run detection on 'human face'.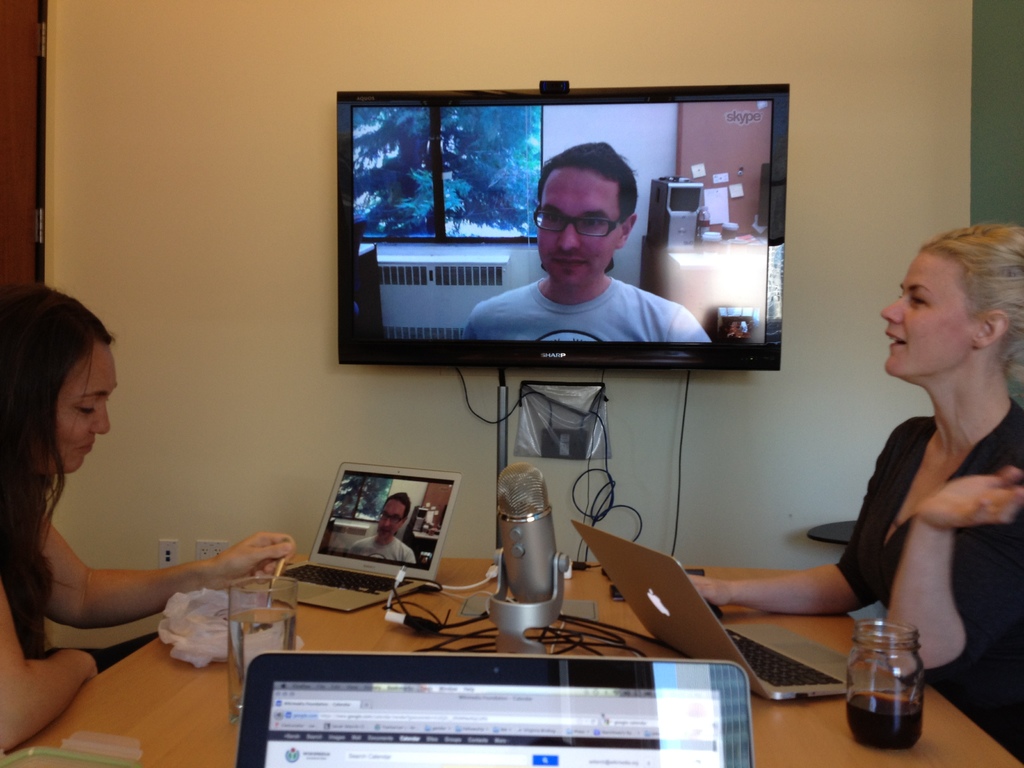
Result: crop(59, 341, 123, 477).
